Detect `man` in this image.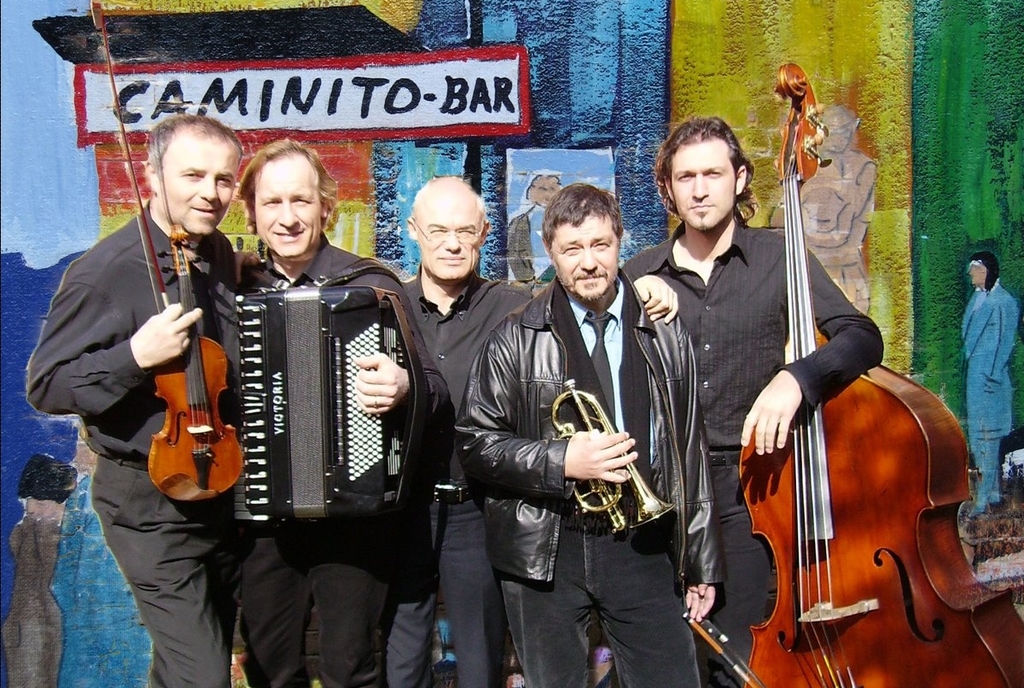
Detection: x1=230, y1=136, x2=450, y2=687.
